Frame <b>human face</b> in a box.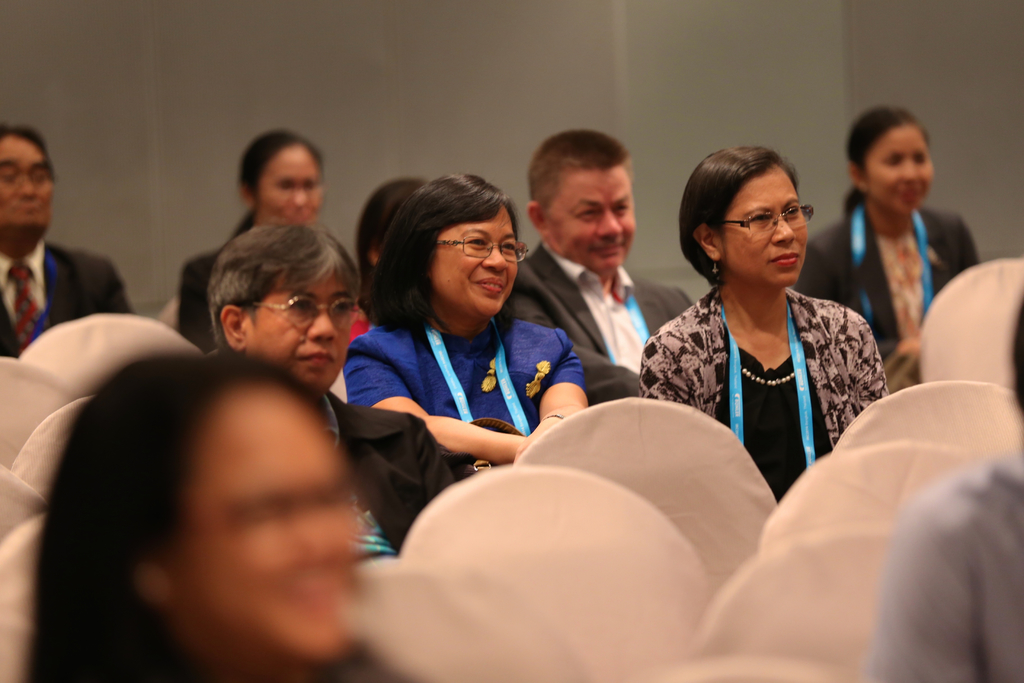
bbox(430, 202, 518, 322).
